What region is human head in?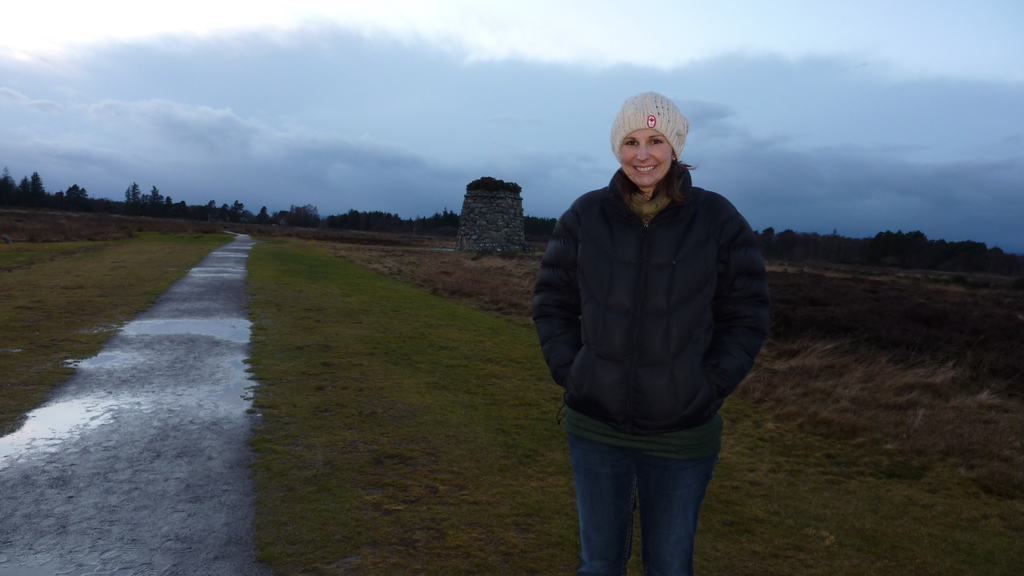
(609, 92, 692, 187).
